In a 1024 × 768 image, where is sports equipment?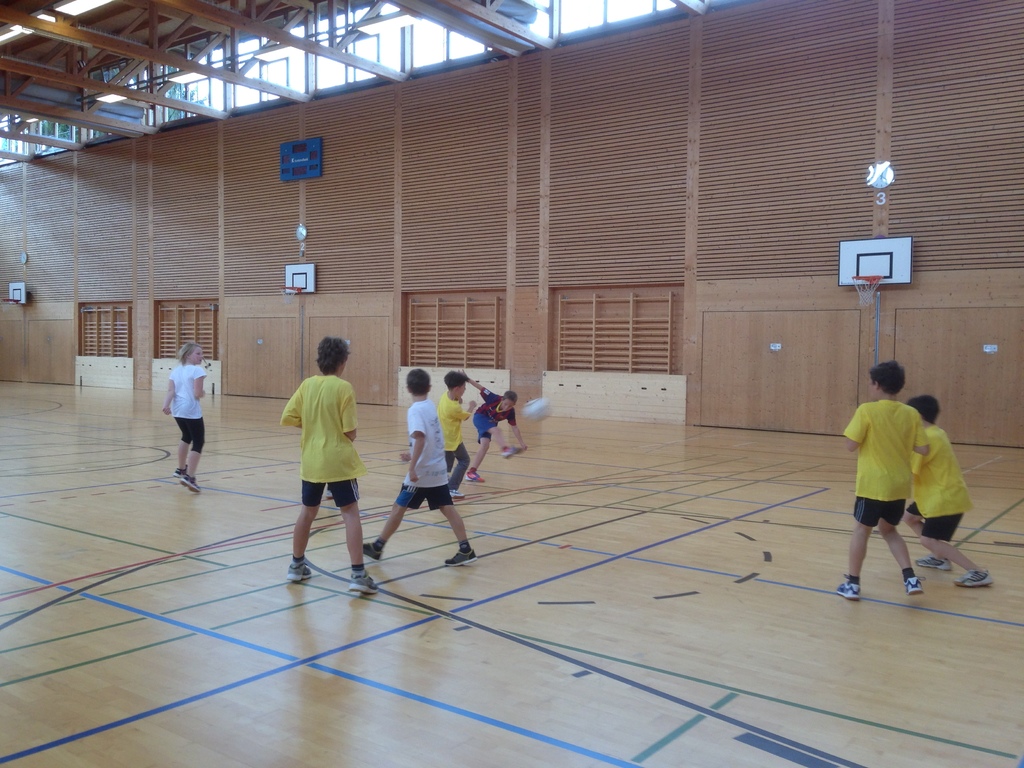
bbox(915, 556, 952, 569).
